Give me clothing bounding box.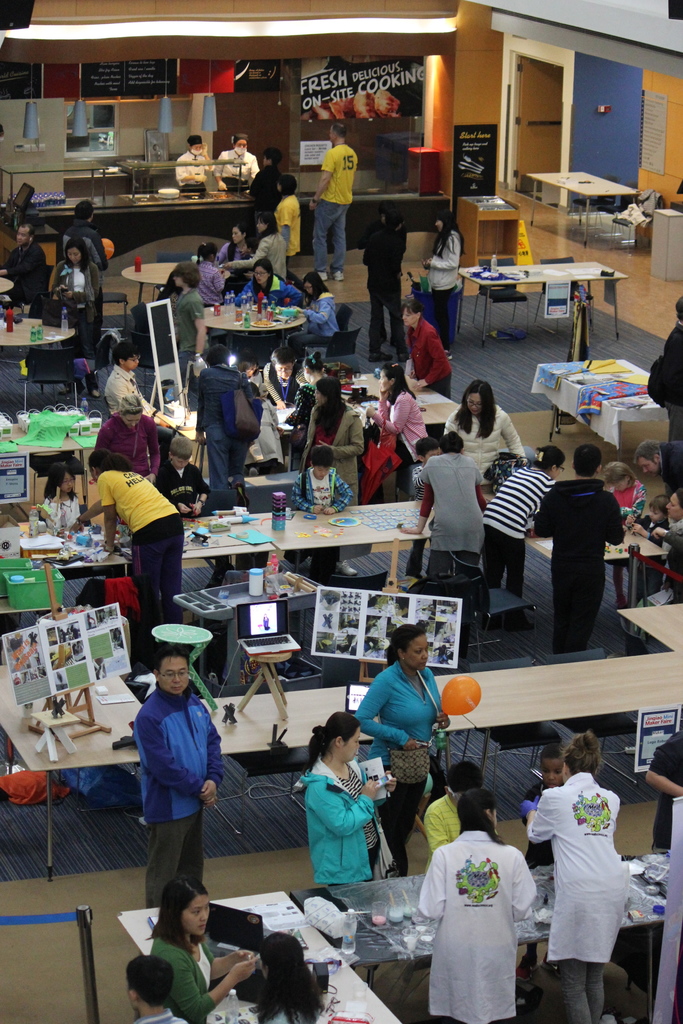
{"x1": 415, "y1": 440, "x2": 481, "y2": 634}.
